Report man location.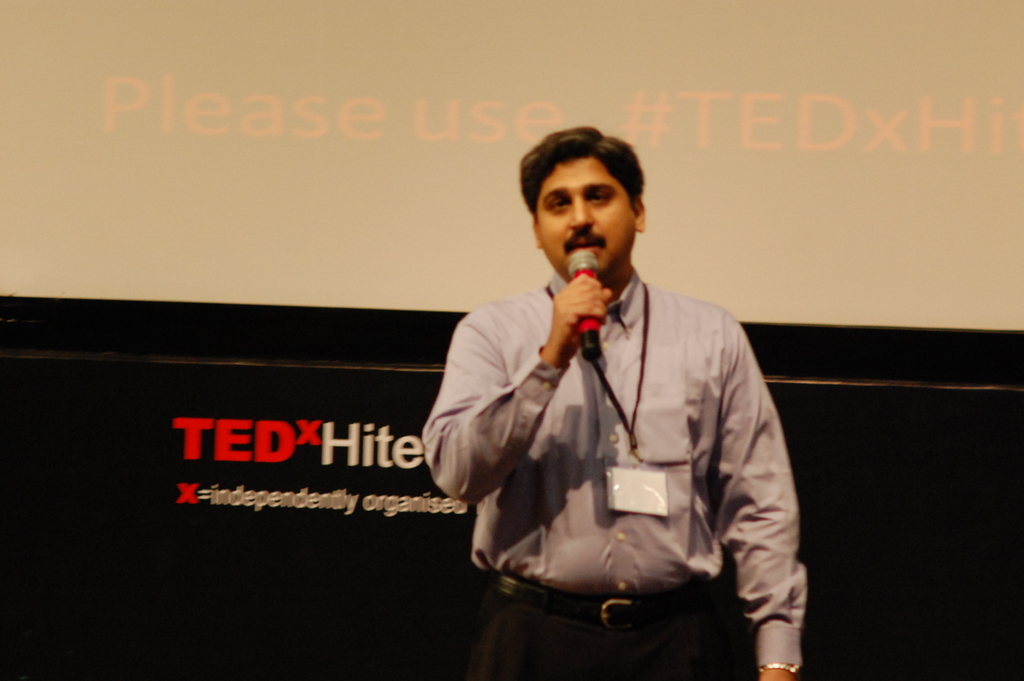
Report: detection(437, 127, 803, 665).
